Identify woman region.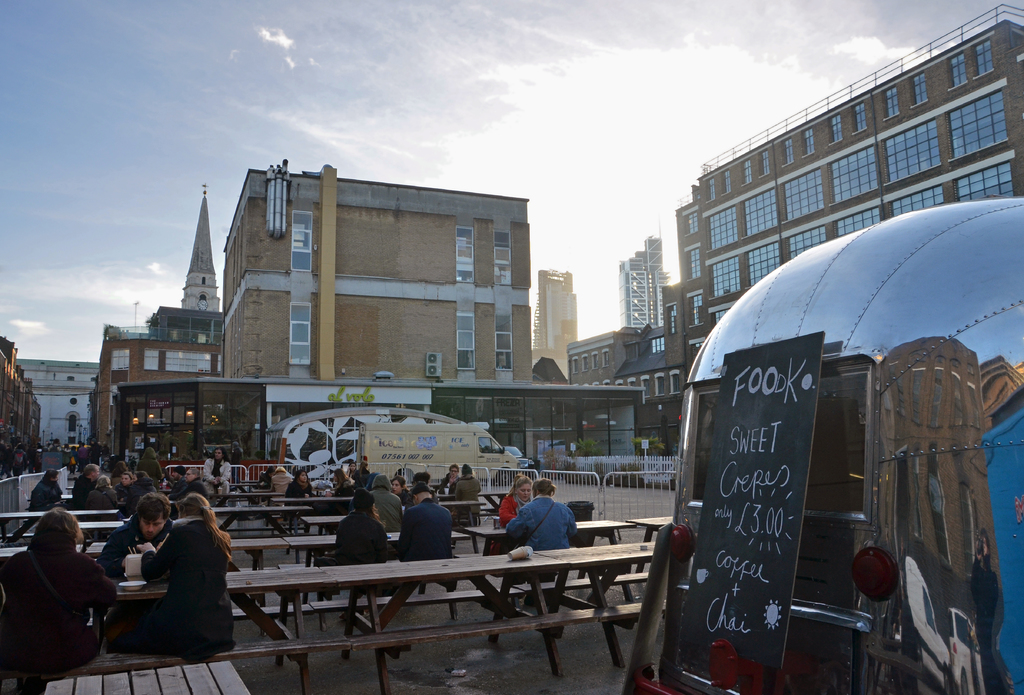
Region: bbox=(0, 511, 111, 676).
